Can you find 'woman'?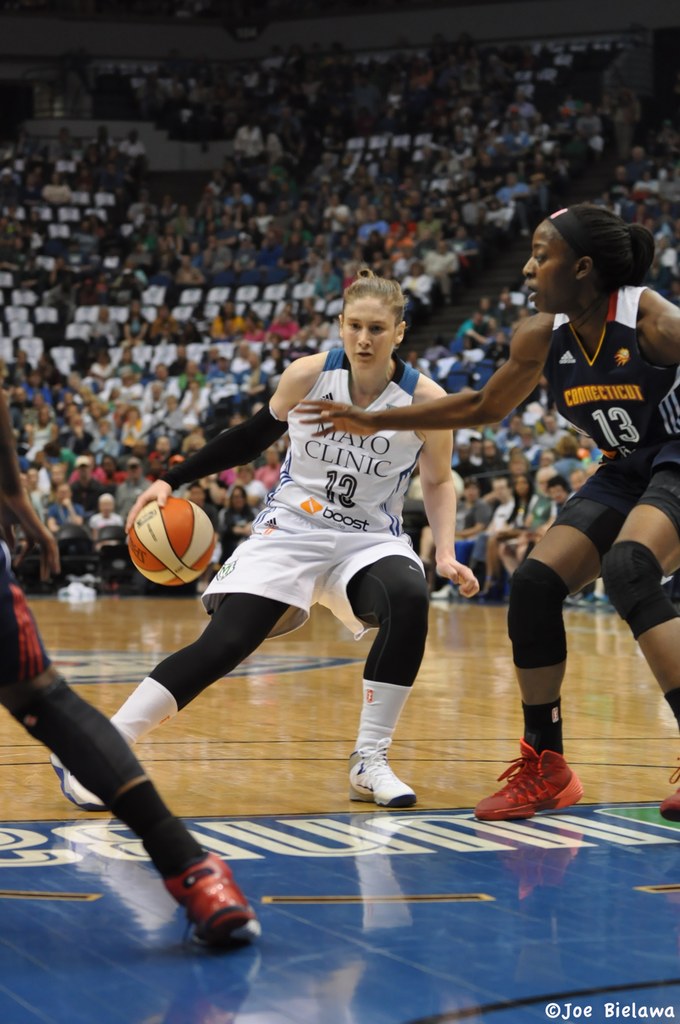
Yes, bounding box: (left=218, top=486, right=274, bottom=563).
